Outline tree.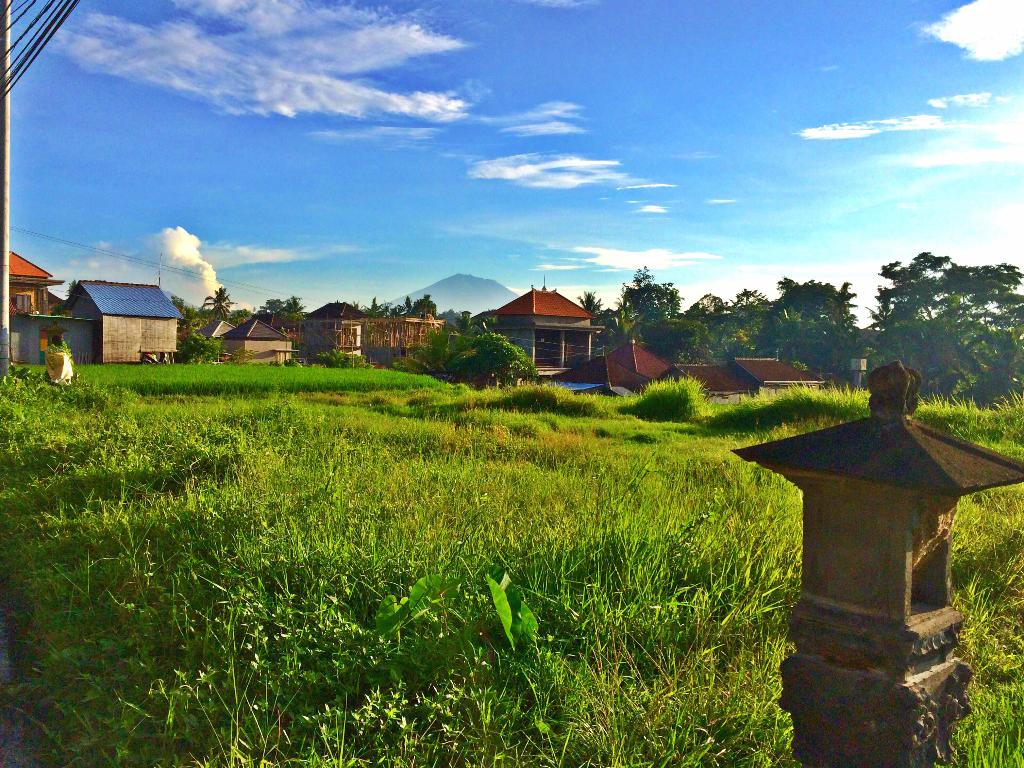
Outline: Rect(480, 313, 502, 335).
